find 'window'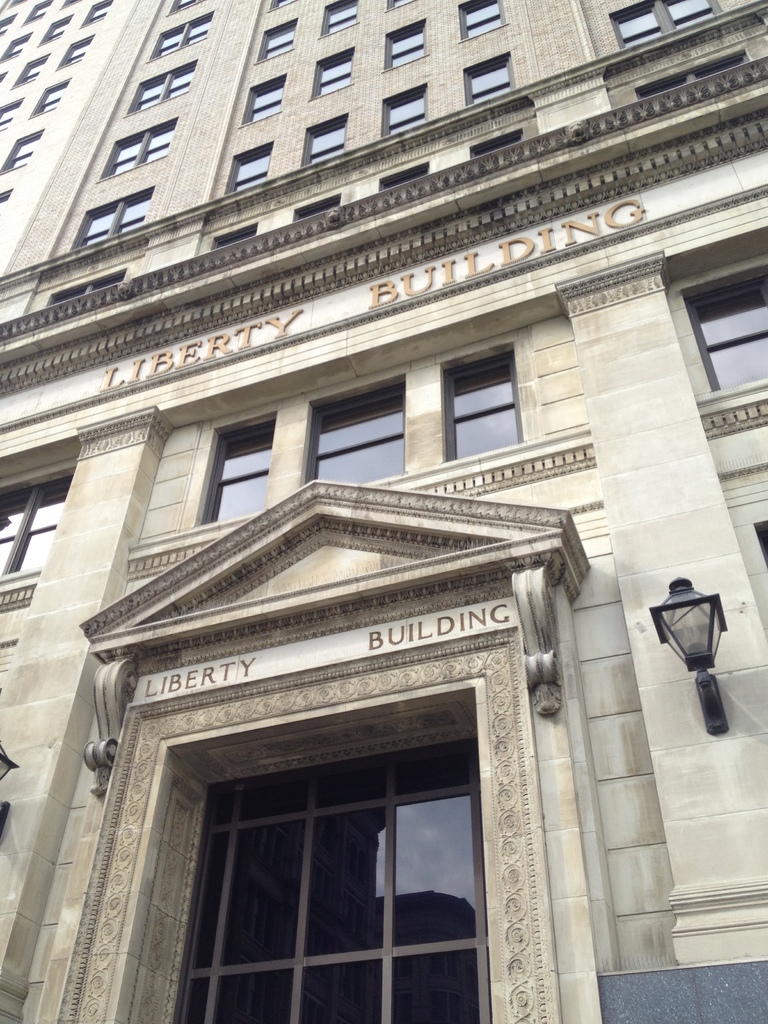
select_region(466, 49, 510, 113)
